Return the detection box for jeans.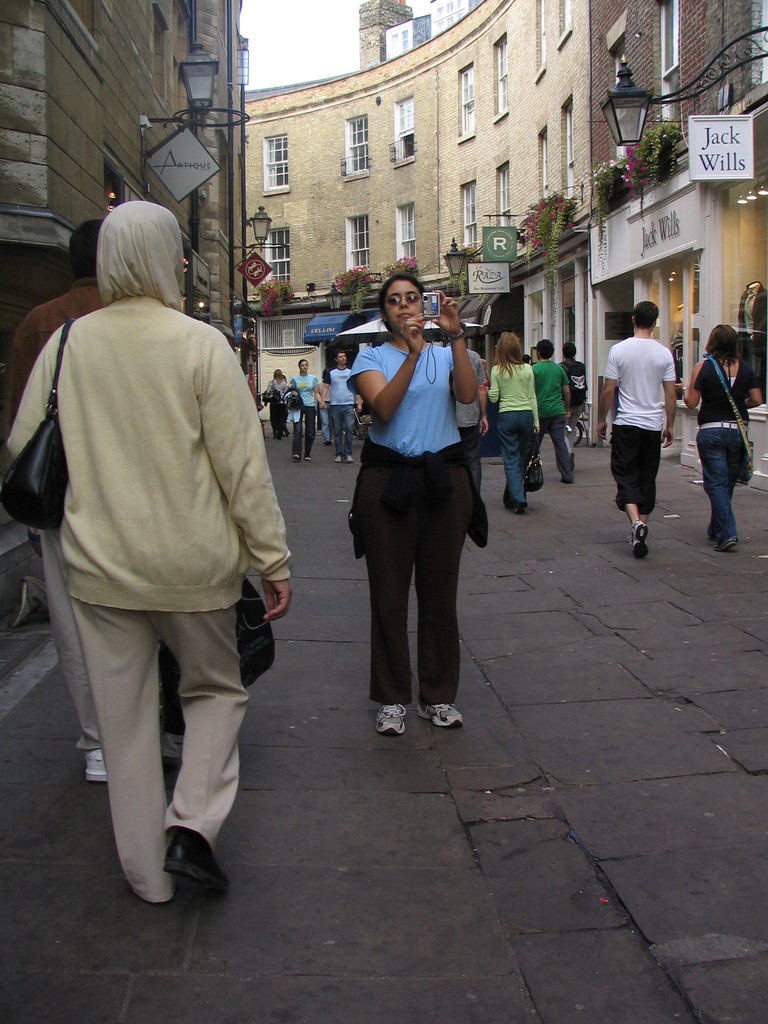
329,406,365,459.
